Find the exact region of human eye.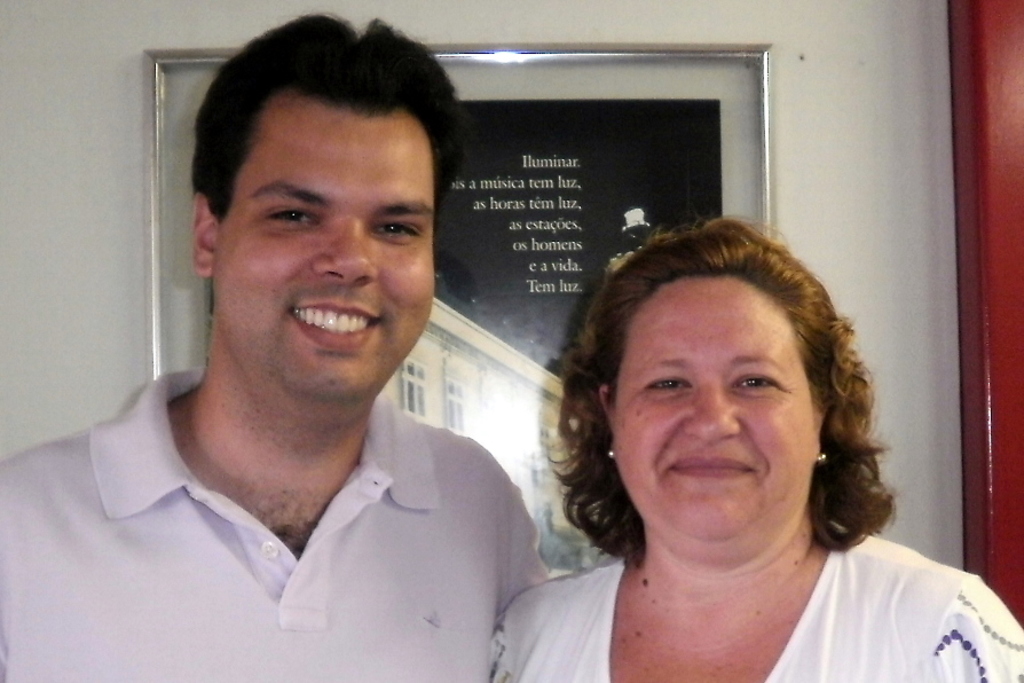
Exact region: (left=369, top=218, right=422, bottom=244).
